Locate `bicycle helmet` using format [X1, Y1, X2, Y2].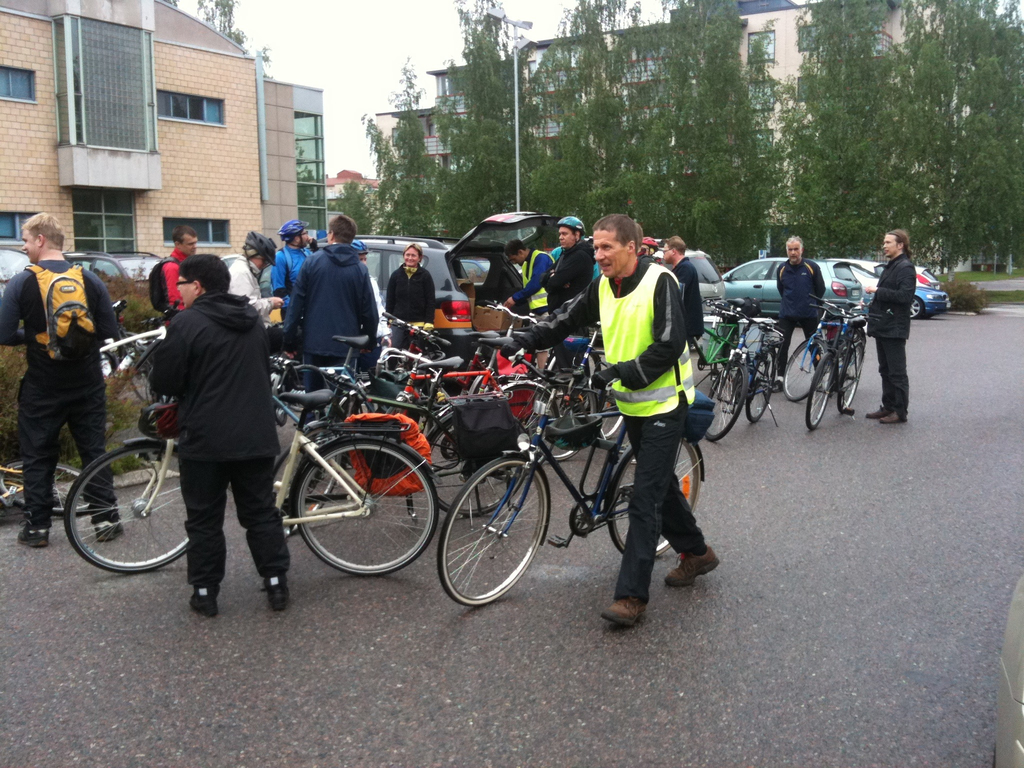
[282, 219, 308, 243].
